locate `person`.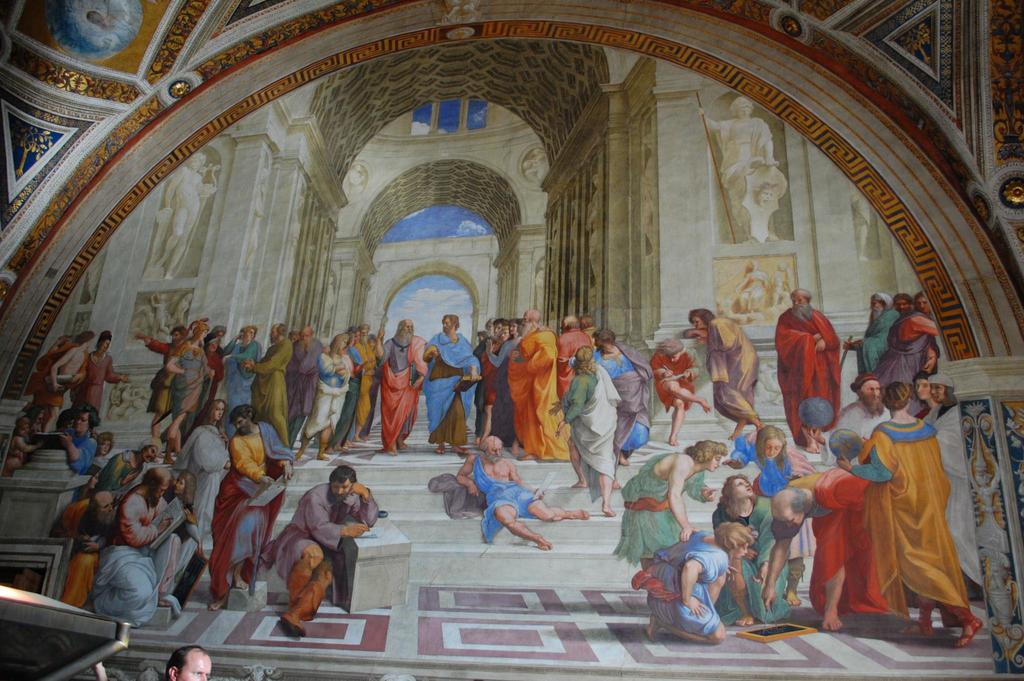
Bounding box: {"x1": 4, "y1": 410, "x2": 39, "y2": 477}.
